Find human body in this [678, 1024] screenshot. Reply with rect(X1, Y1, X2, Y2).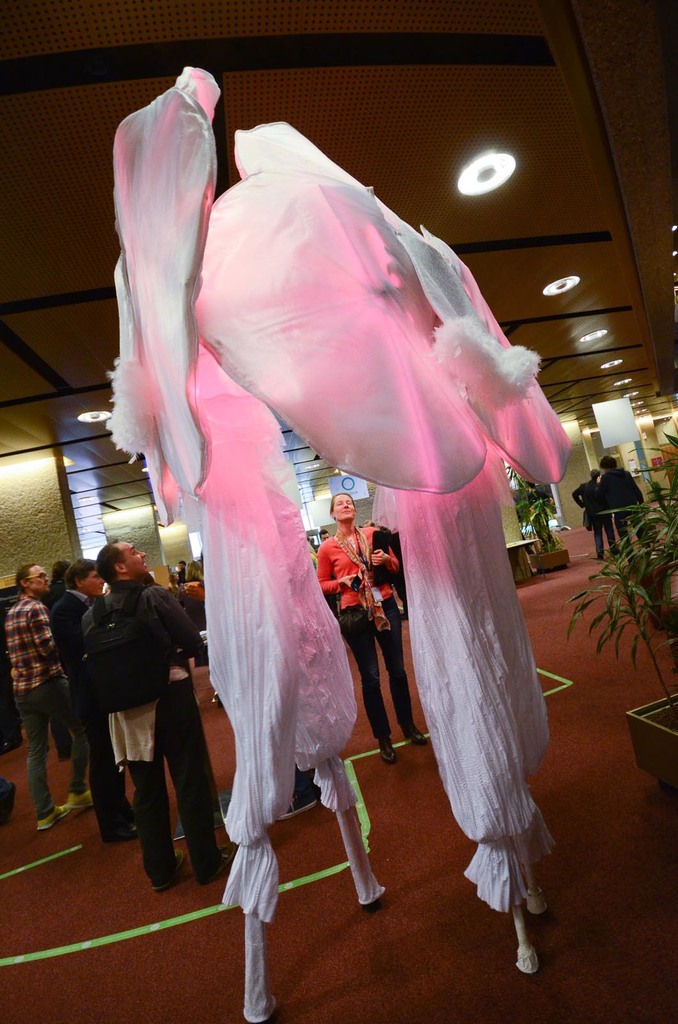
rect(308, 518, 436, 770).
